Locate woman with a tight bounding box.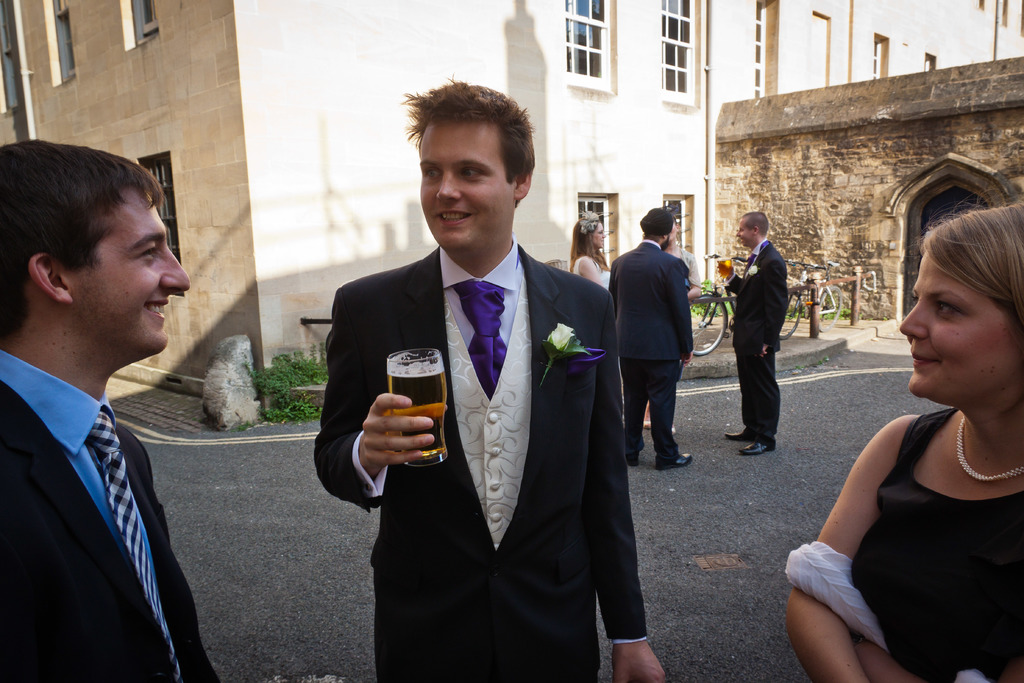
[left=664, top=215, right=703, bottom=300].
